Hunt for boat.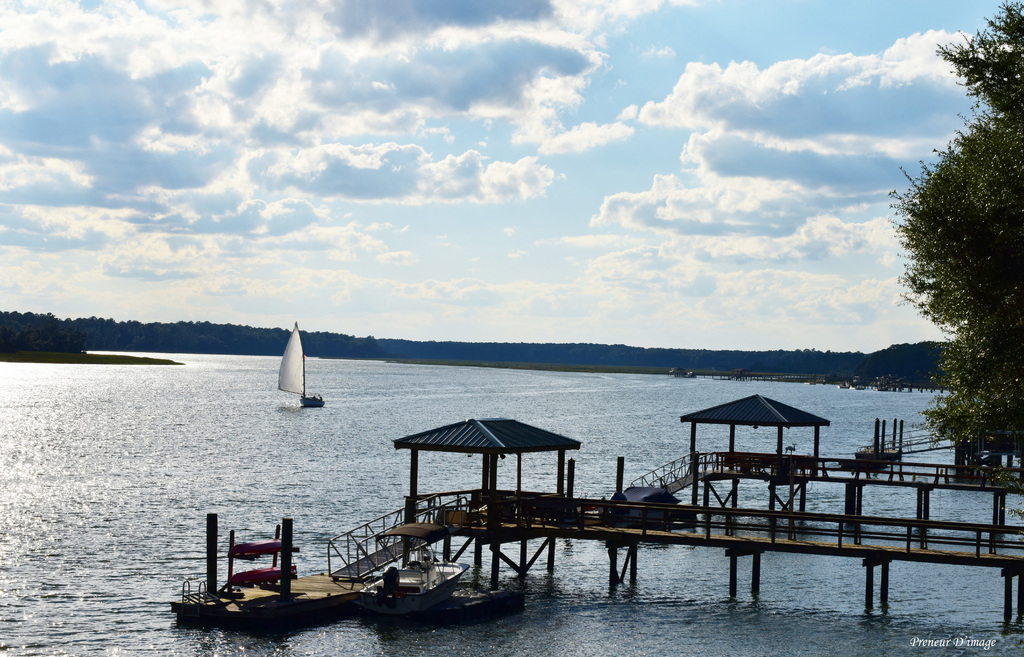
Hunted down at 861:411:911:467.
